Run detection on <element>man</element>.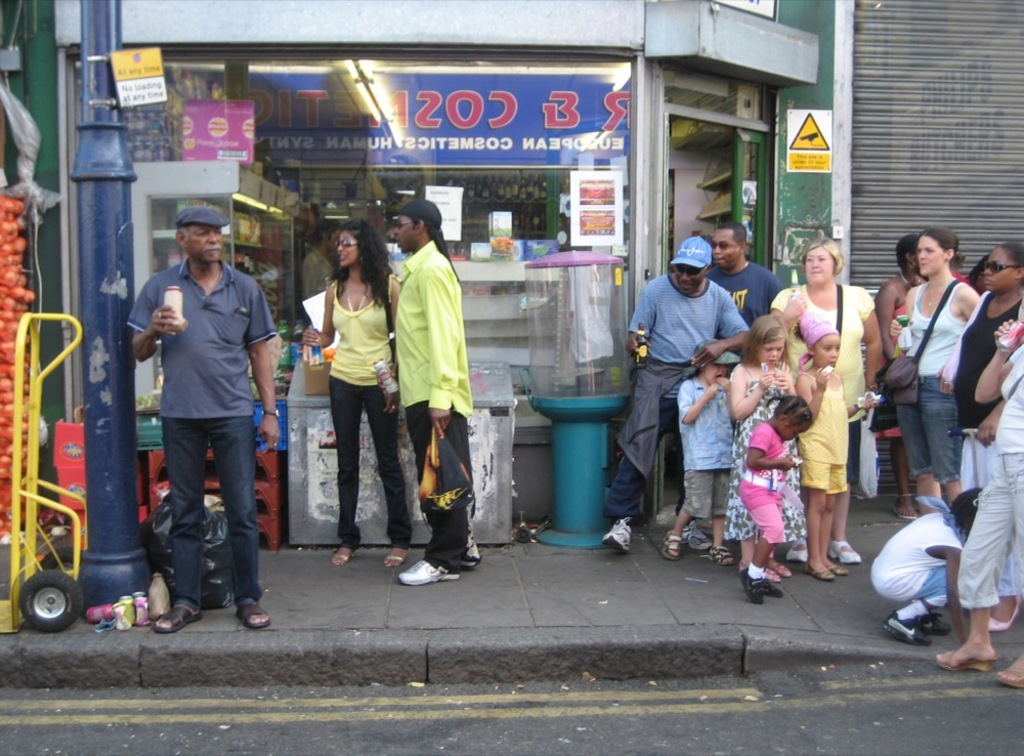
Result: select_region(701, 223, 785, 536).
